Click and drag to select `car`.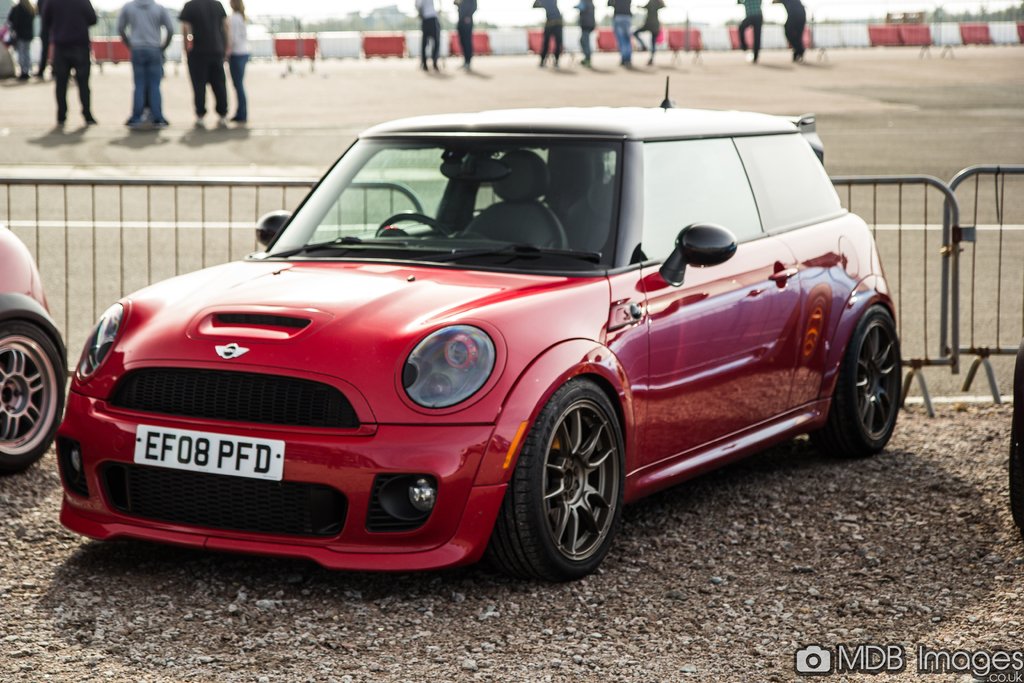
Selection: (0, 205, 81, 486).
